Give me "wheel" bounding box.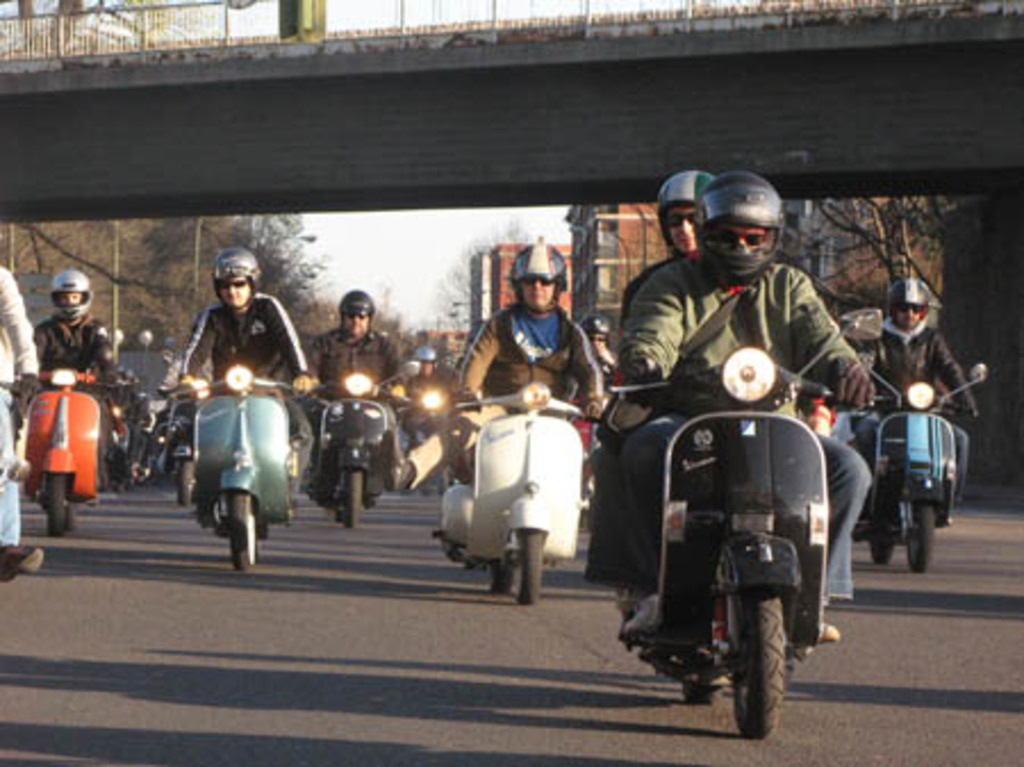
(223,492,262,571).
